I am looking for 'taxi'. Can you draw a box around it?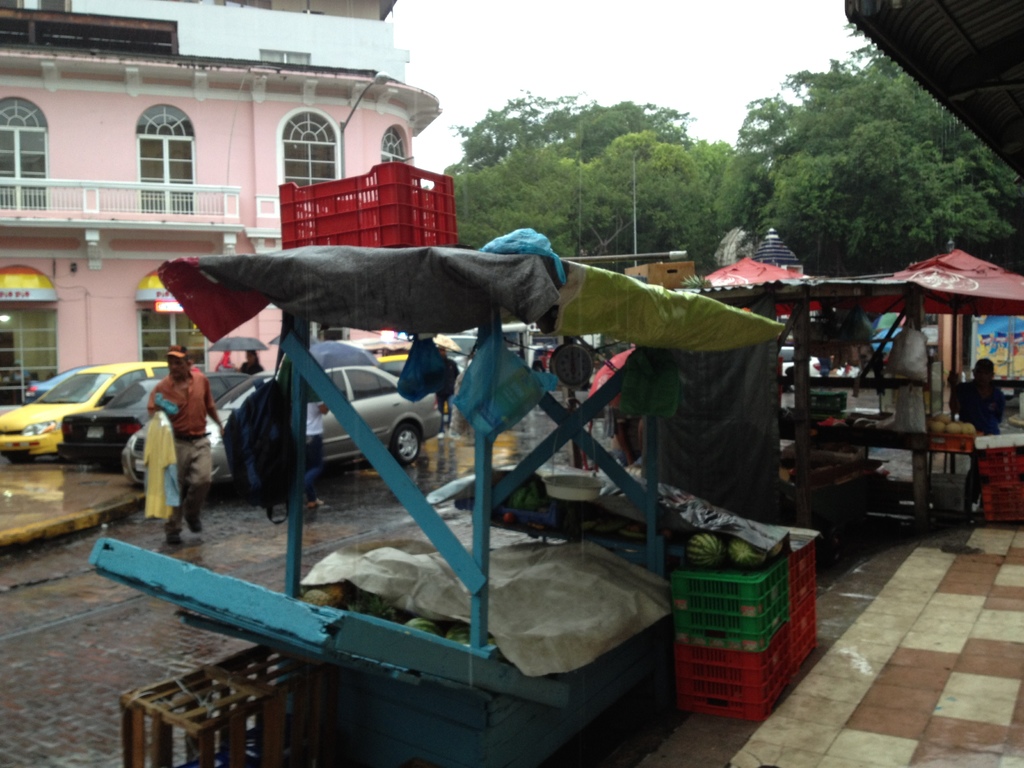
Sure, the bounding box is [13, 355, 177, 471].
